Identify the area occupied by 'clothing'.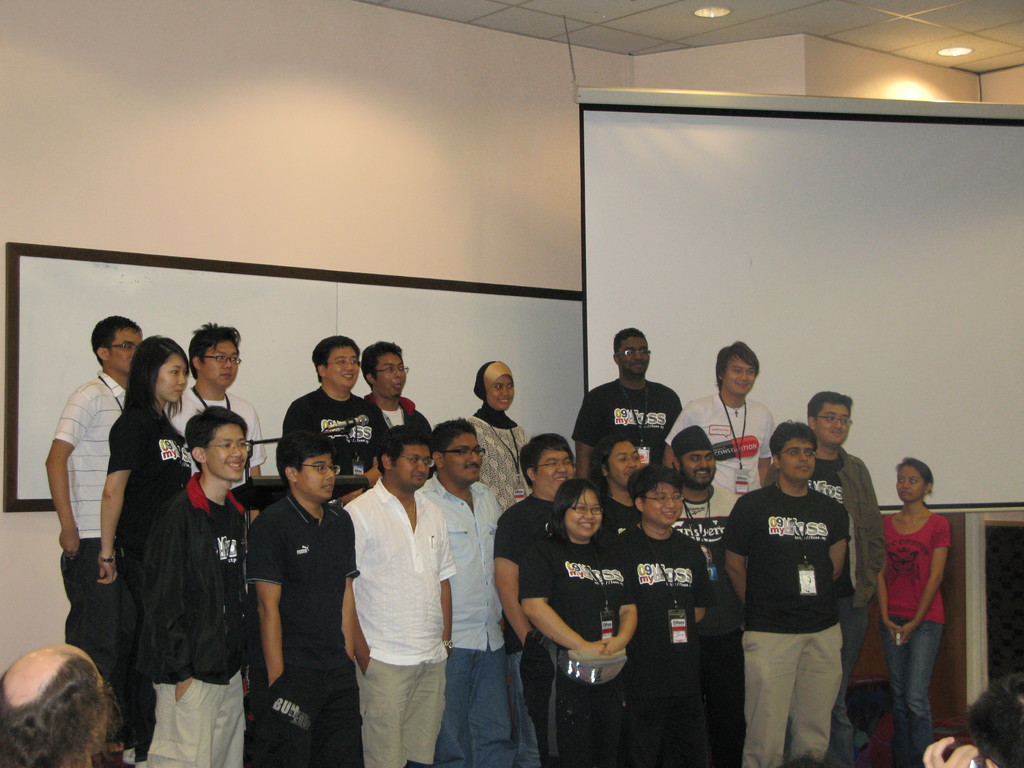
Area: l=100, t=390, r=187, b=664.
